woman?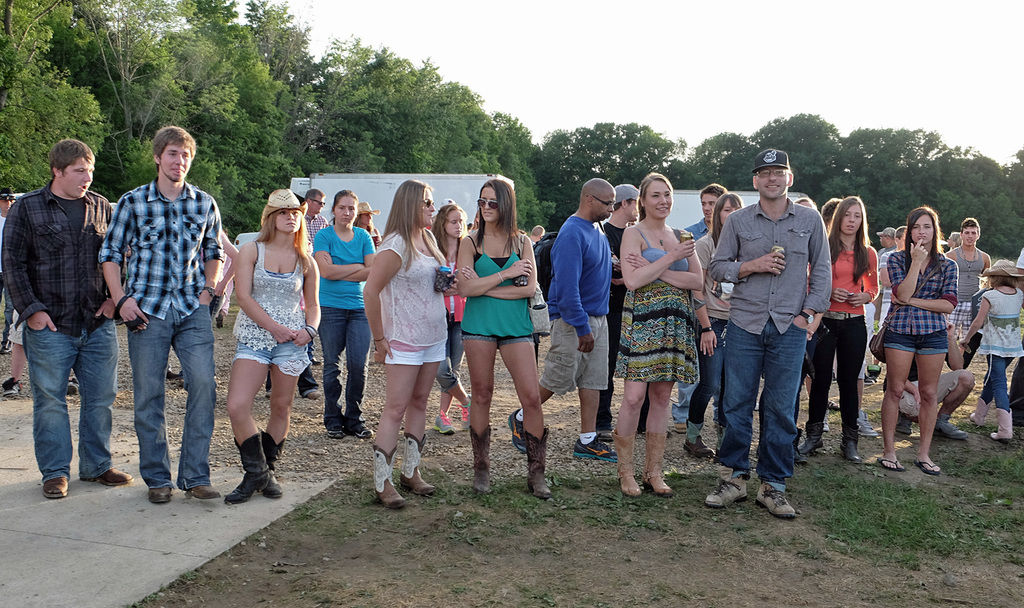
[x1=364, y1=177, x2=458, y2=508]
